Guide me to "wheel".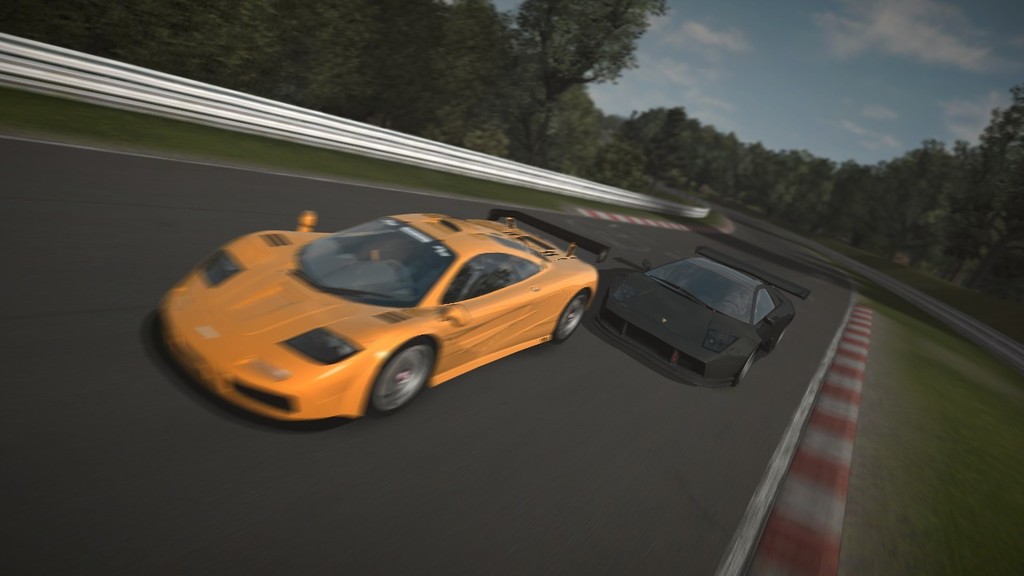
Guidance: bbox=(719, 298, 742, 314).
